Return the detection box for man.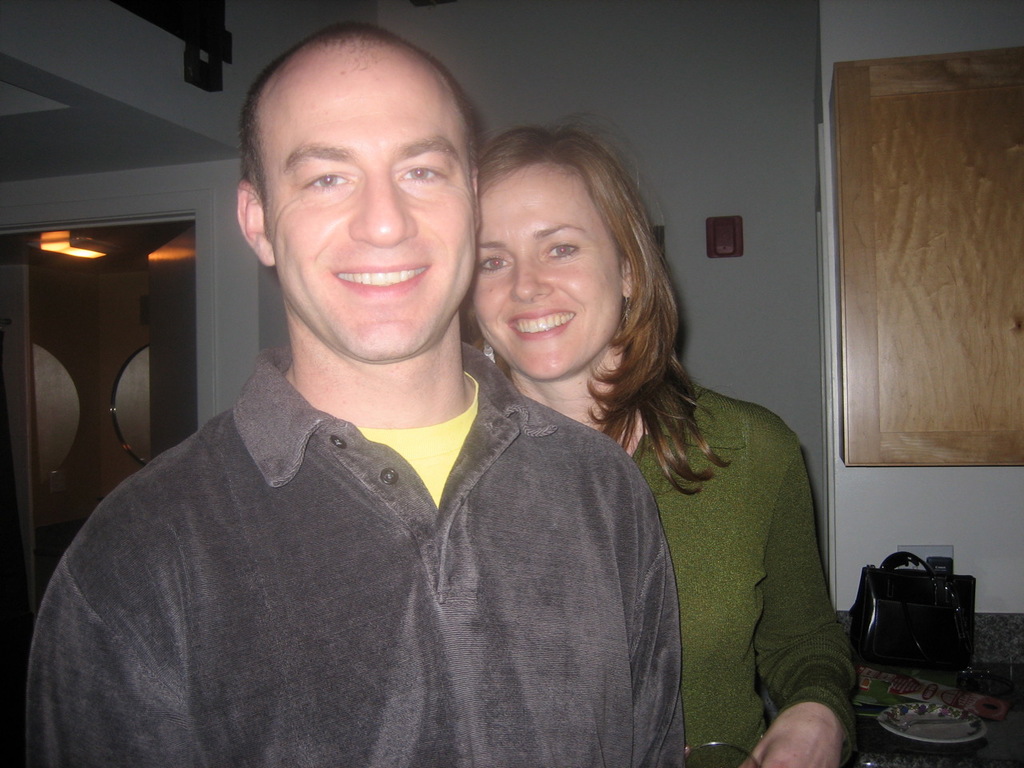
box(51, 52, 758, 756).
